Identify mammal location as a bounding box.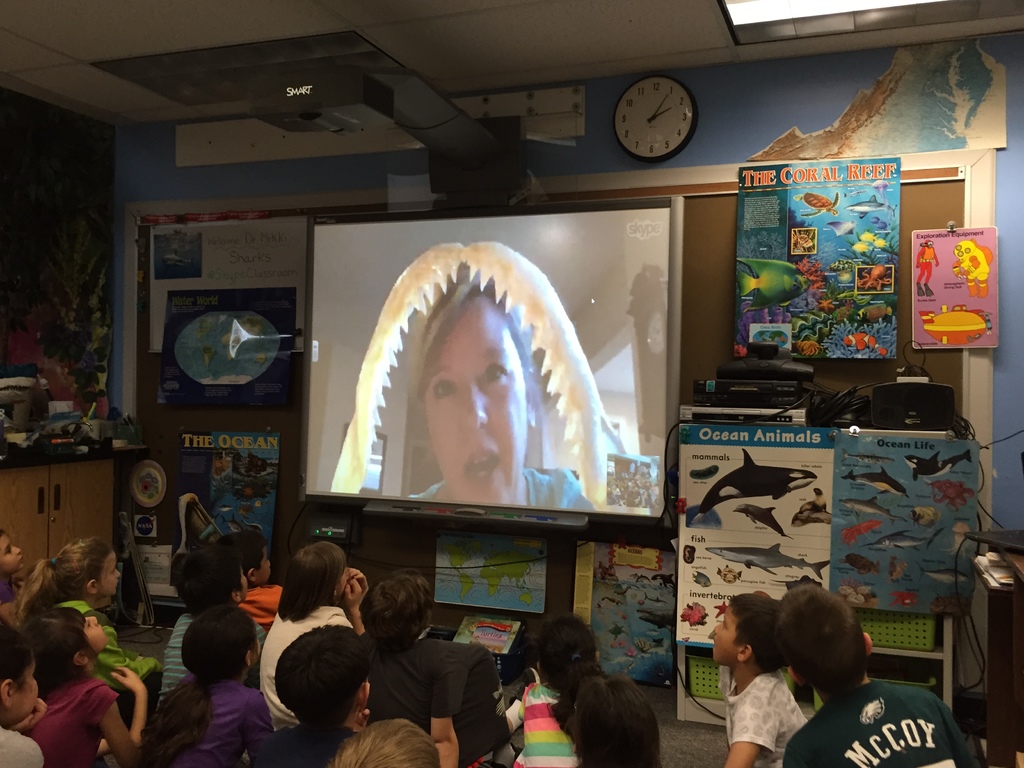
pyautogui.locateOnScreen(364, 566, 531, 767).
